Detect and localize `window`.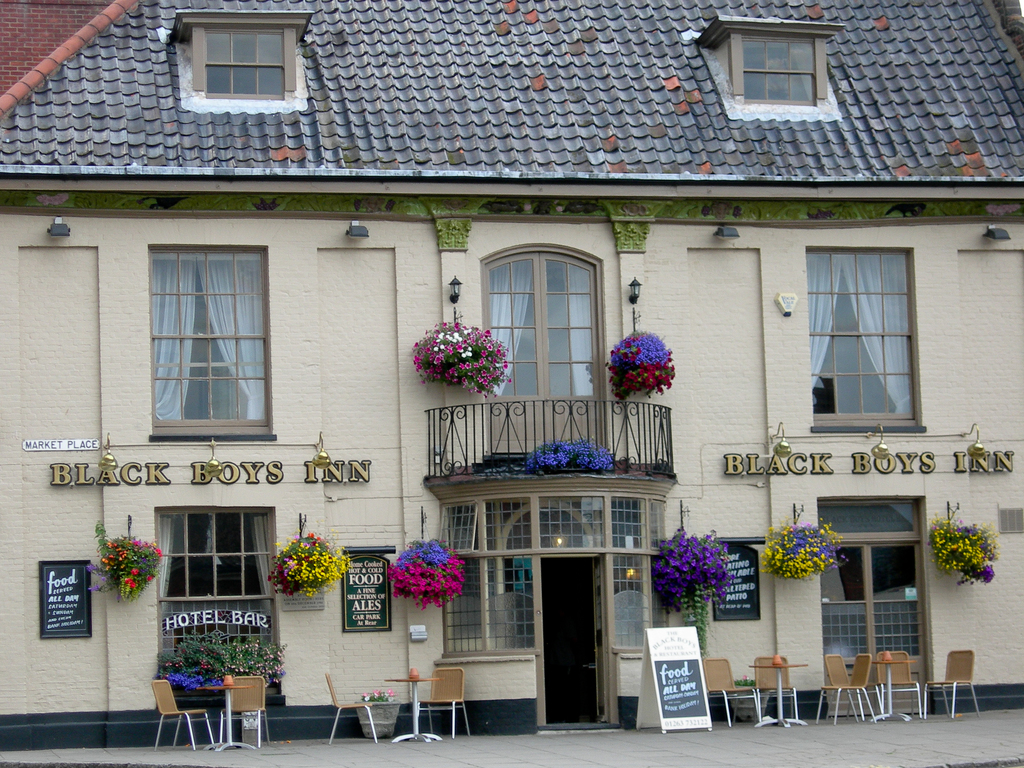
Localized at <box>814,496,932,717</box>.
